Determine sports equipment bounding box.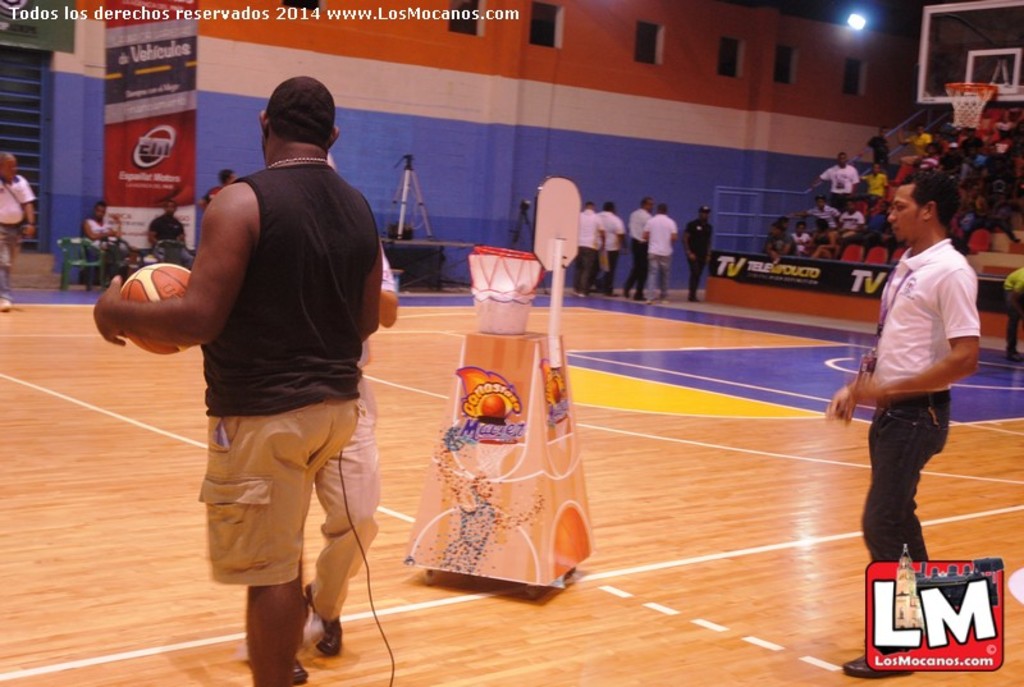
Determined: bbox(306, 583, 347, 660).
